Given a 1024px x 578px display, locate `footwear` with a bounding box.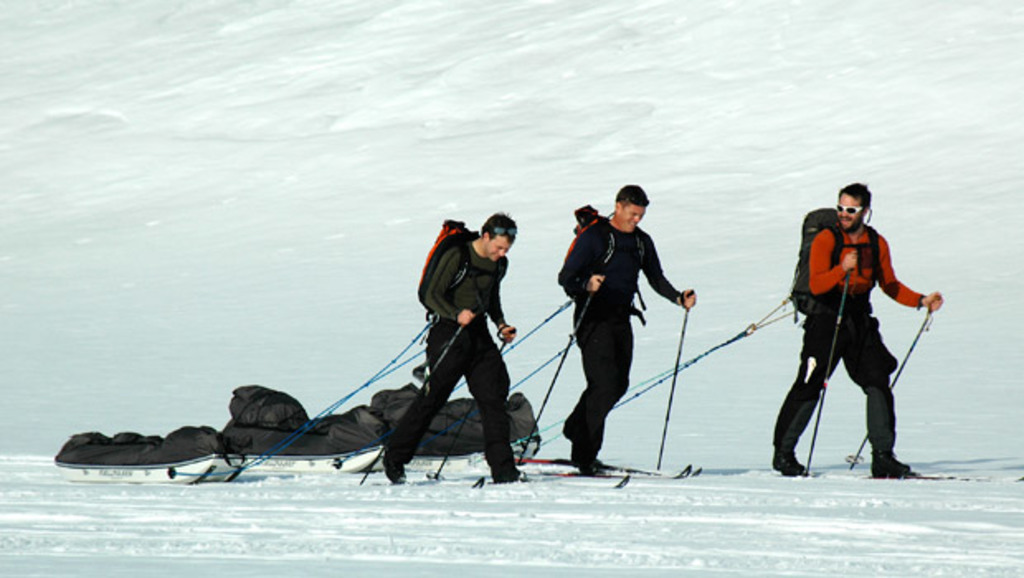
Located: bbox=(492, 469, 529, 482).
